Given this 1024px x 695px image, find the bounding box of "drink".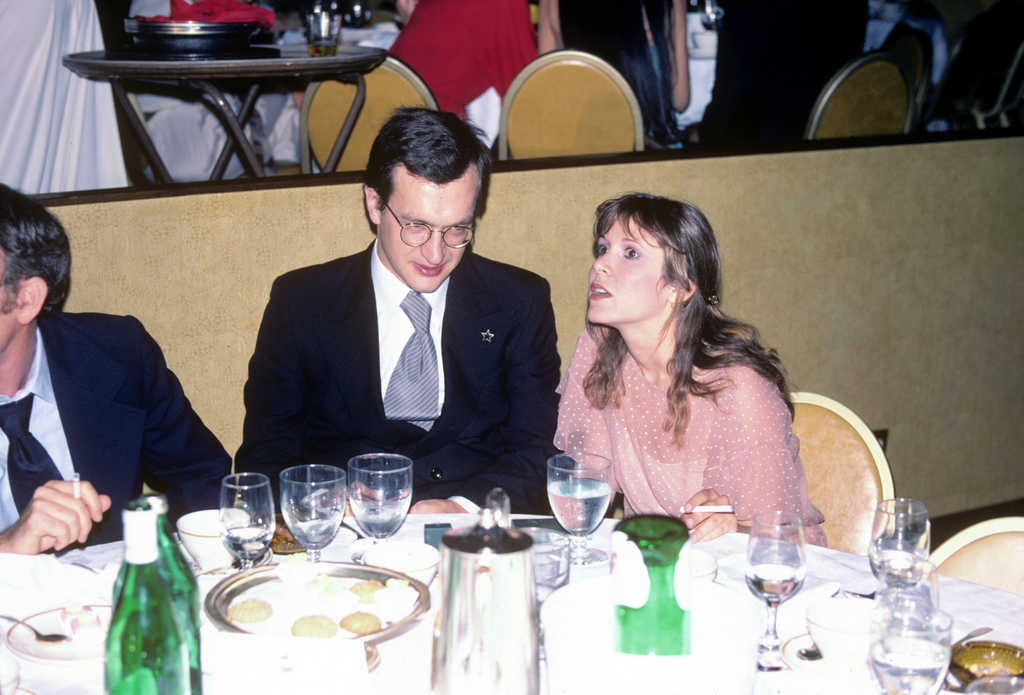
Rect(222, 532, 264, 559).
